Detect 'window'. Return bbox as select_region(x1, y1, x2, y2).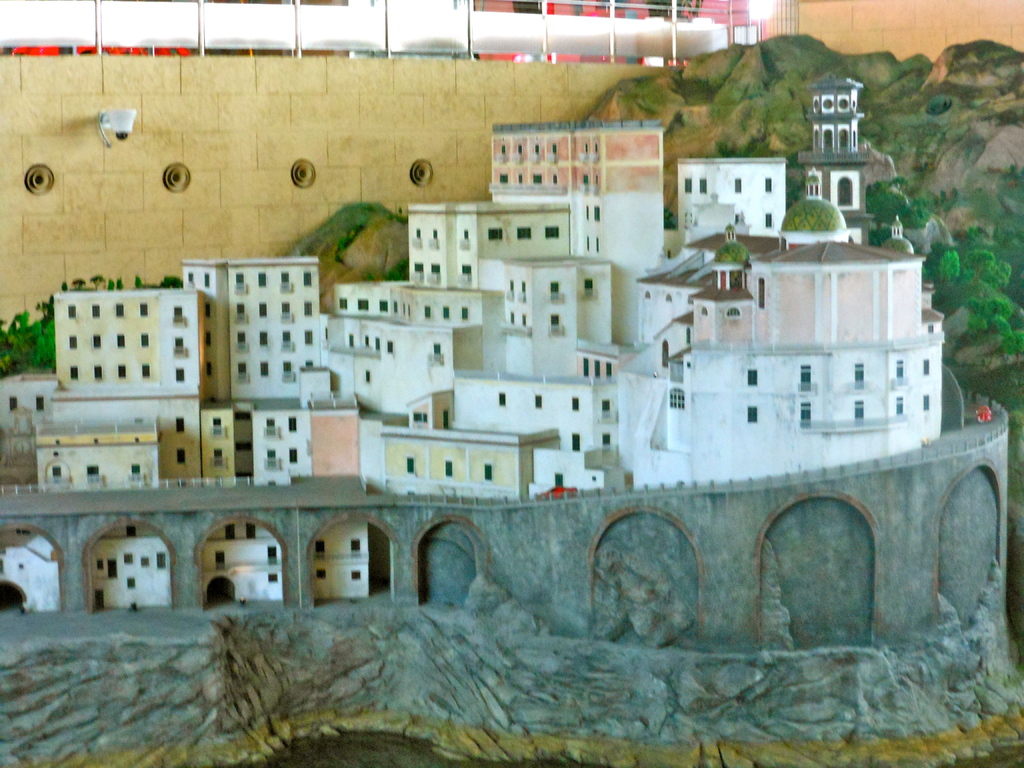
select_region(571, 397, 579, 408).
